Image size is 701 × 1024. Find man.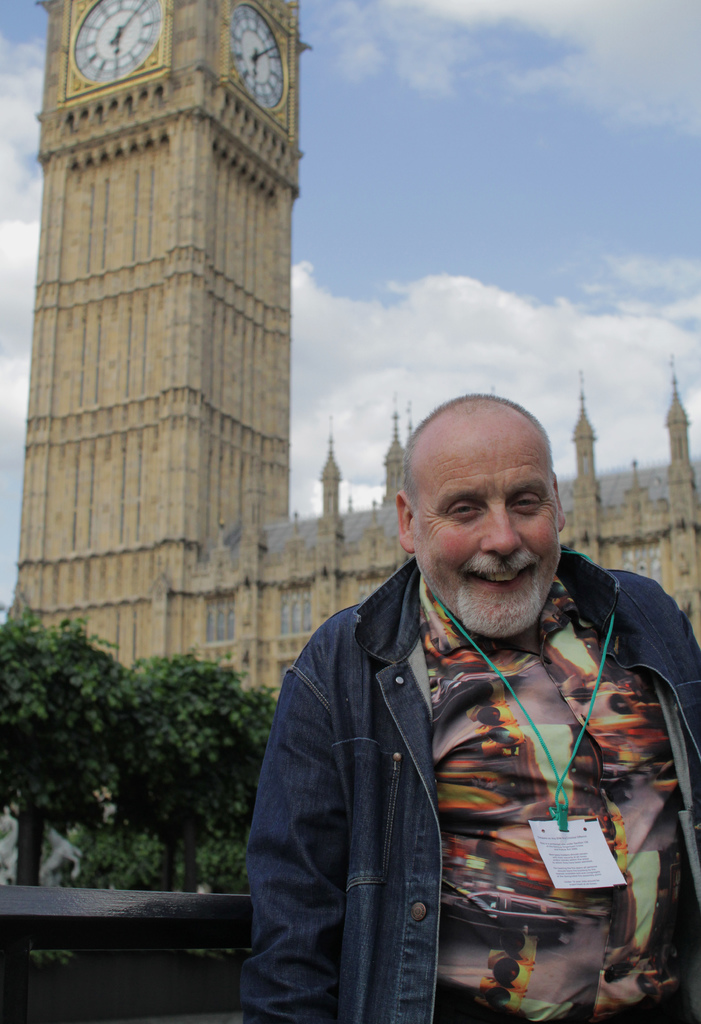
[x1=246, y1=387, x2=700, y2=1023].
